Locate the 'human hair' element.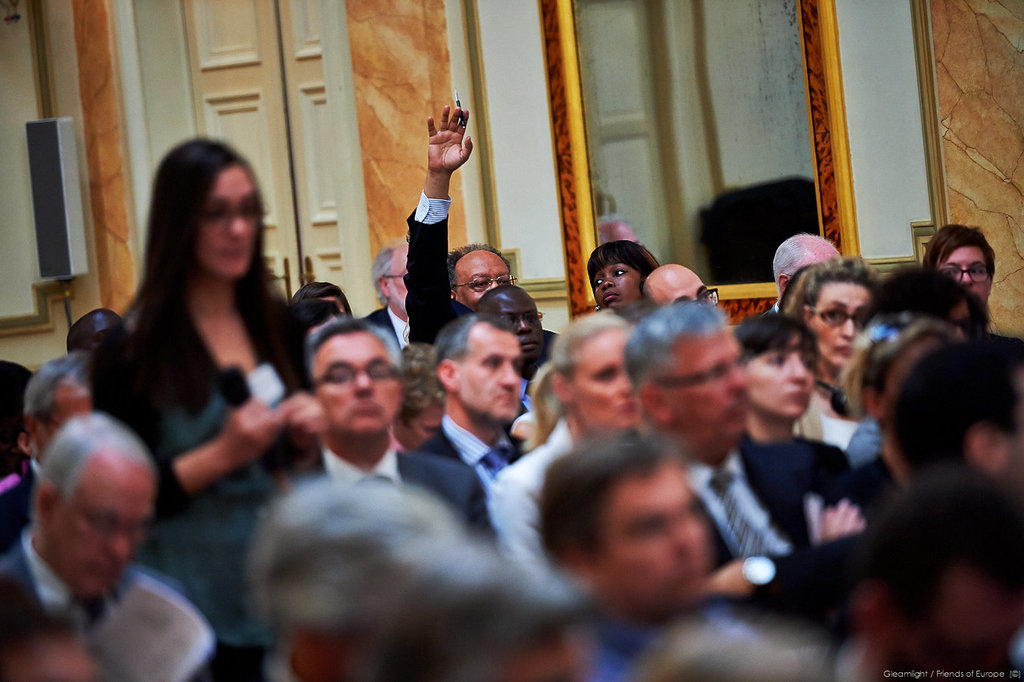
Element bbox: [769, 228, 841, 293].
